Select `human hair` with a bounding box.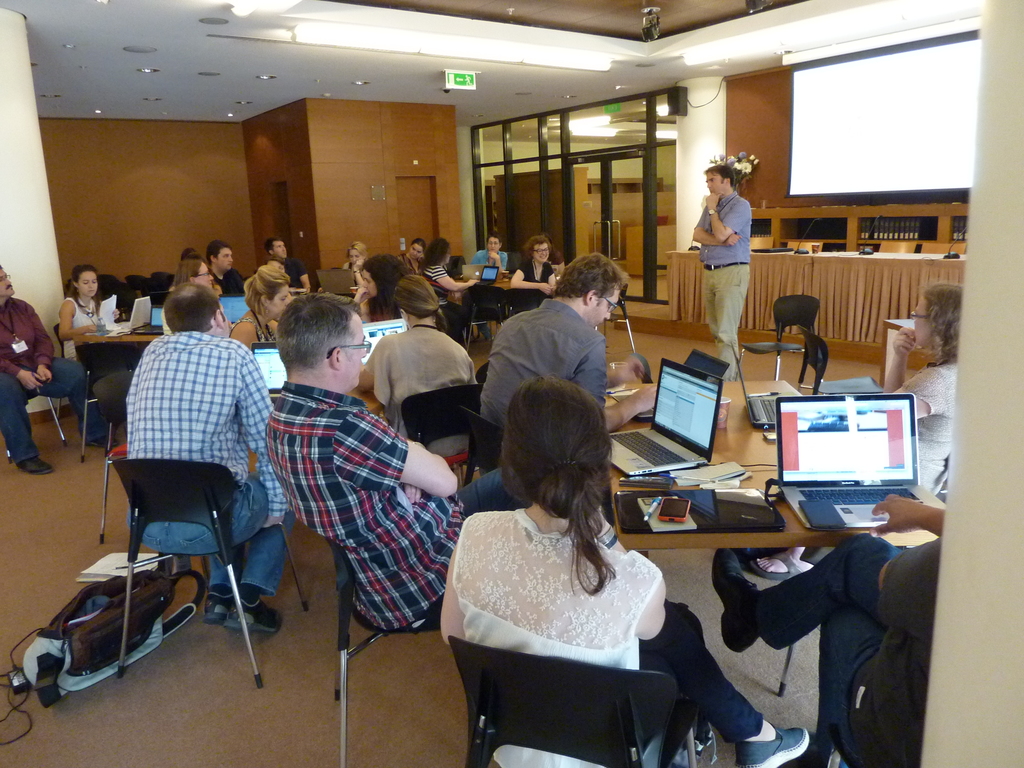
x1=495, y1=380, x2=629, y2=566.
